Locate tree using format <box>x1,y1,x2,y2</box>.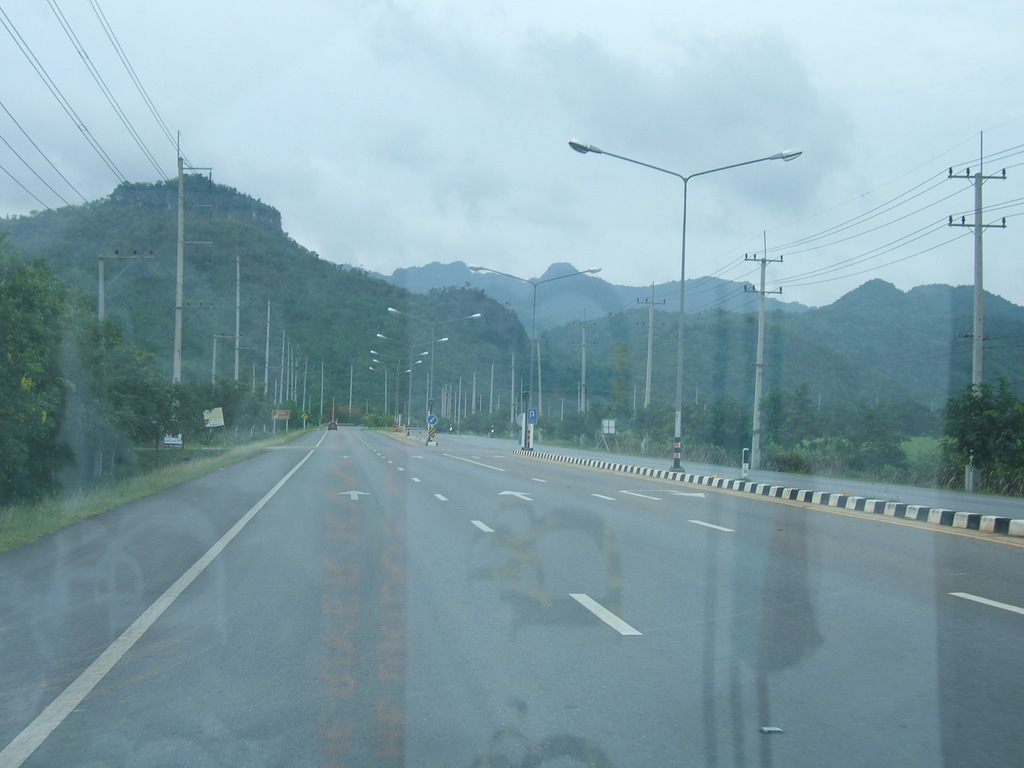
<box>208,376,260,449</box>.
